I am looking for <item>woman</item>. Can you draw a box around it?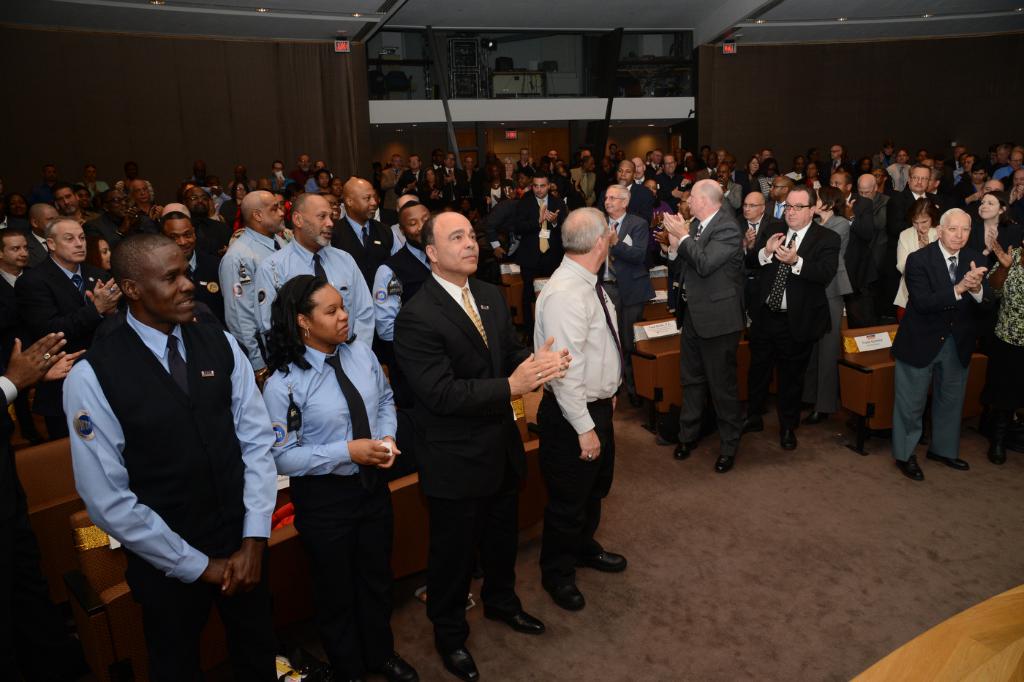
Sure, the bounding box is bbox=[793, 187, 851, 427].
